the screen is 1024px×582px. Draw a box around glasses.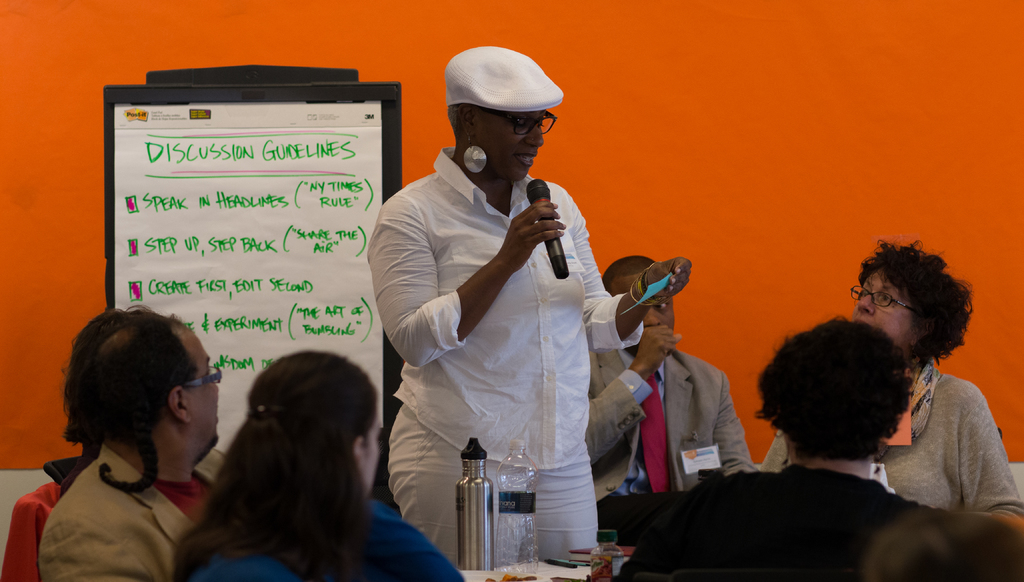
847:285:917:316.
